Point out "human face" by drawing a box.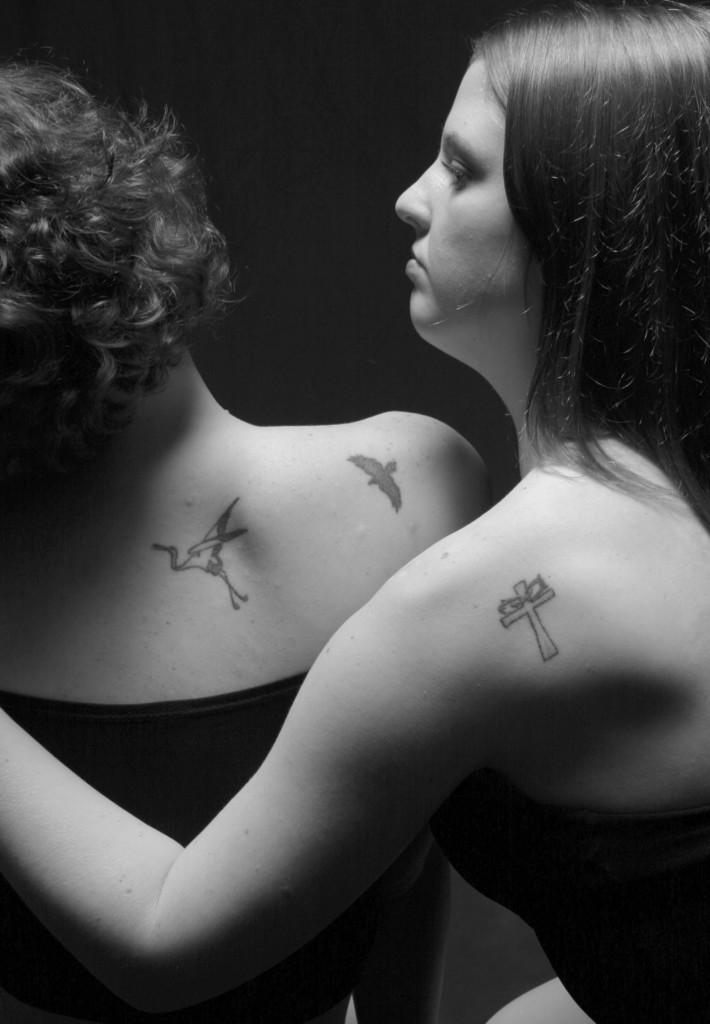
{"left": 391, "top": 63, "right": 510, "bottom": 337}.
